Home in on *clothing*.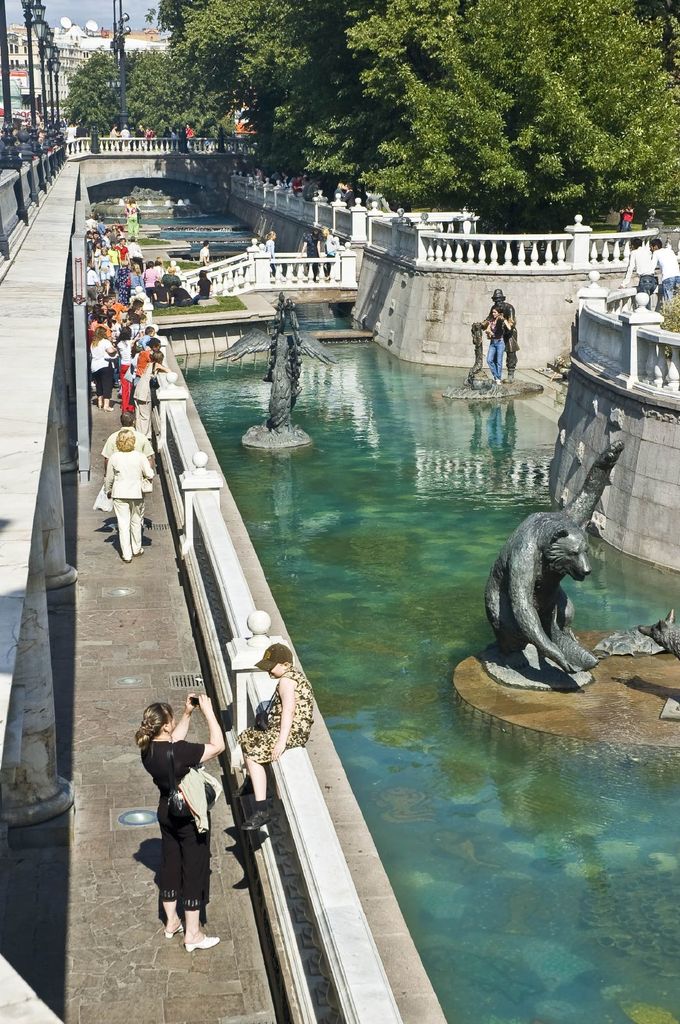
Homed in at region(627, 243, 655, 307).
